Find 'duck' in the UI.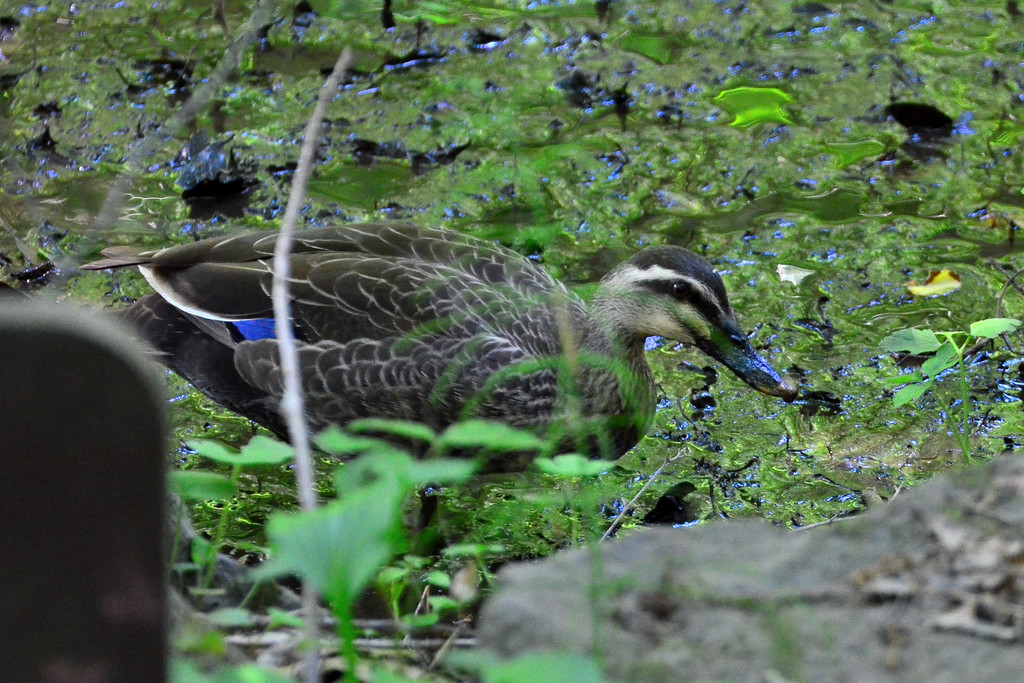
UI element at pyautogui.locateOnScreen(92, 179, 829, 498).
